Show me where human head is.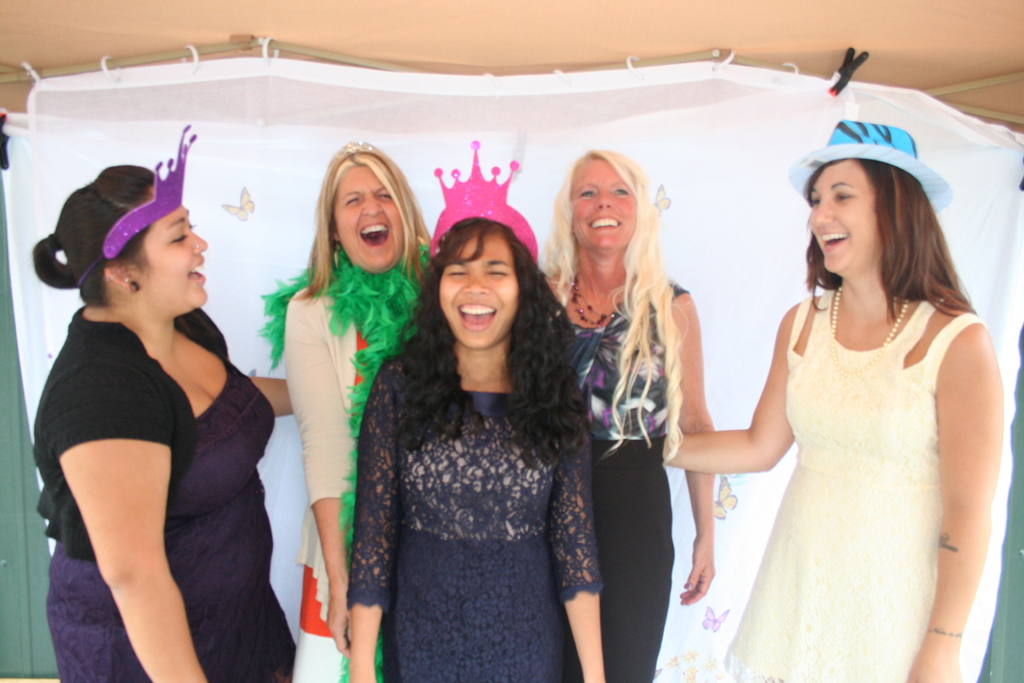
human head is at {"x1": 328, "y1": 136, "x2": 409, "y2": 278}.
